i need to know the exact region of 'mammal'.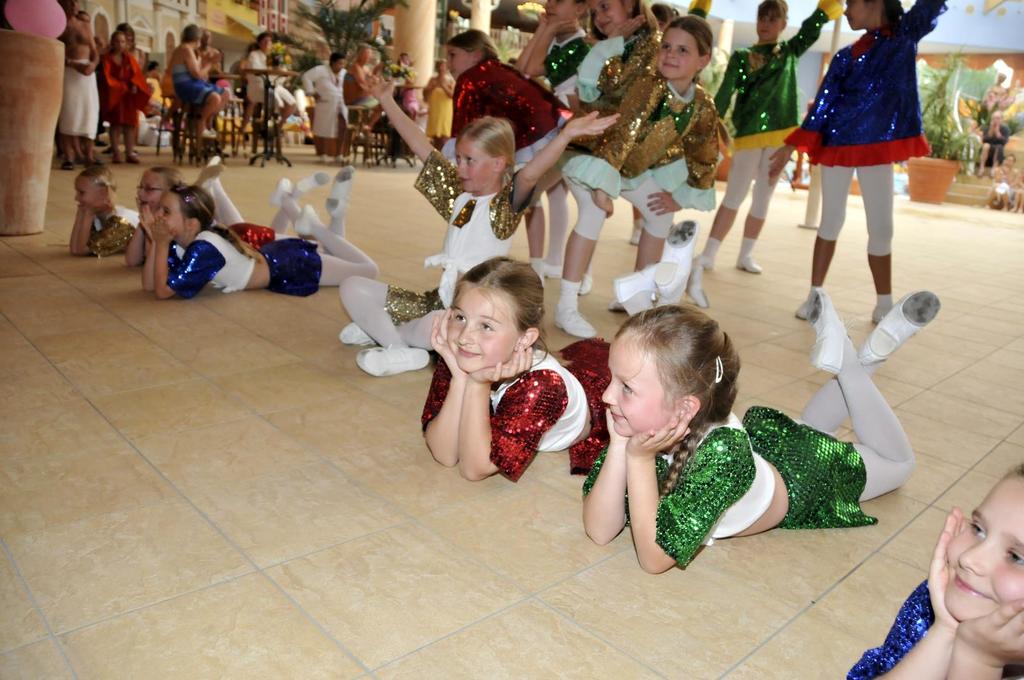
Region: (428, 21, 570, 278).
